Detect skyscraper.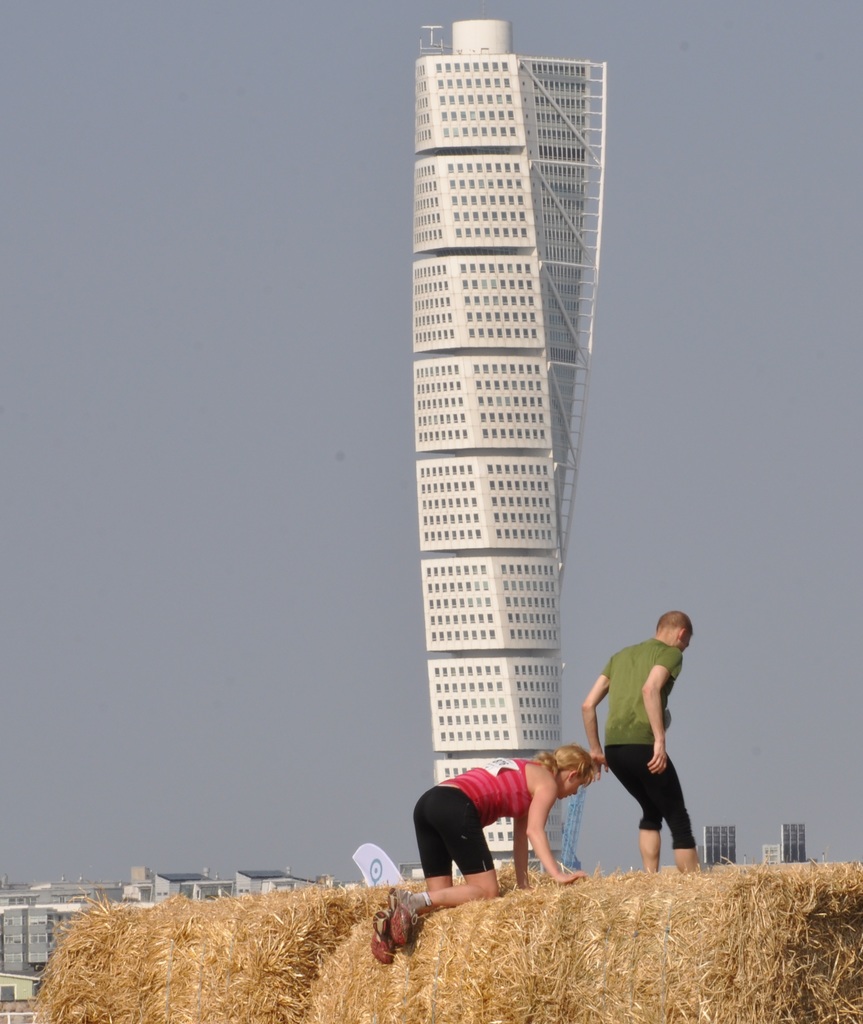
Detected at 777,826,810,864.
